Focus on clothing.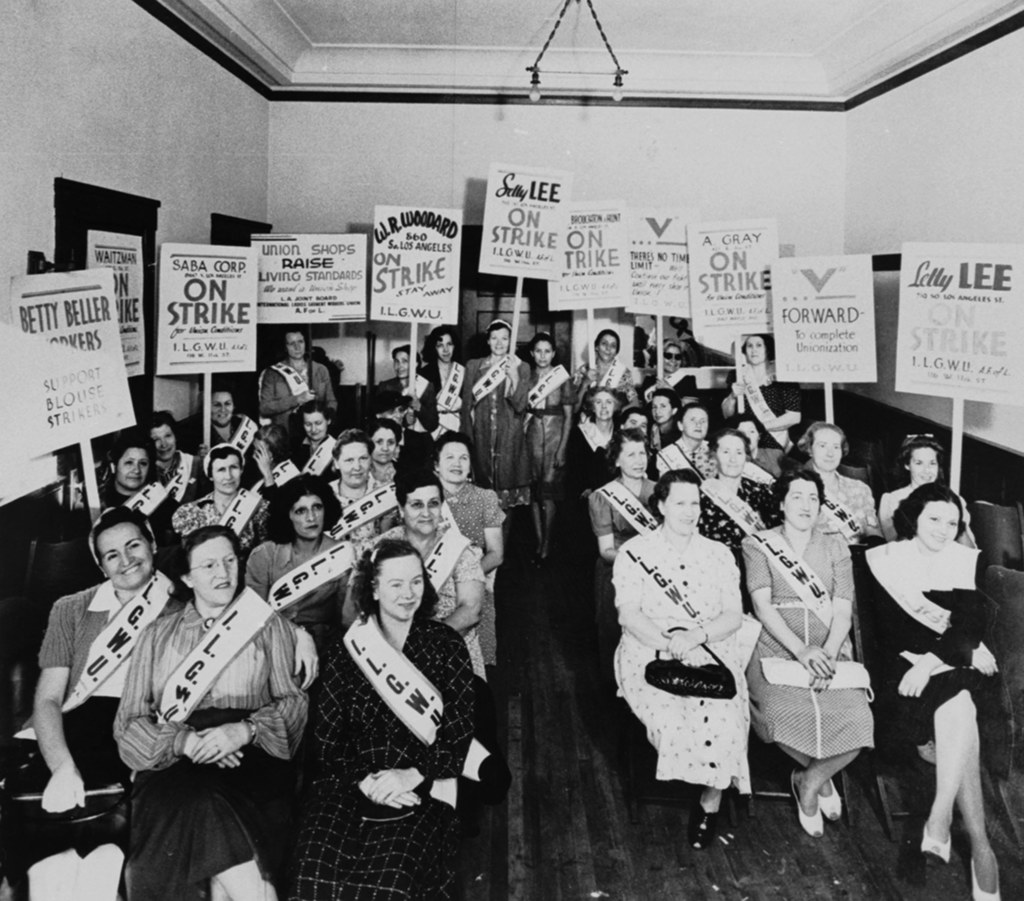
Focused at rect(724, 357, 799, 436).
